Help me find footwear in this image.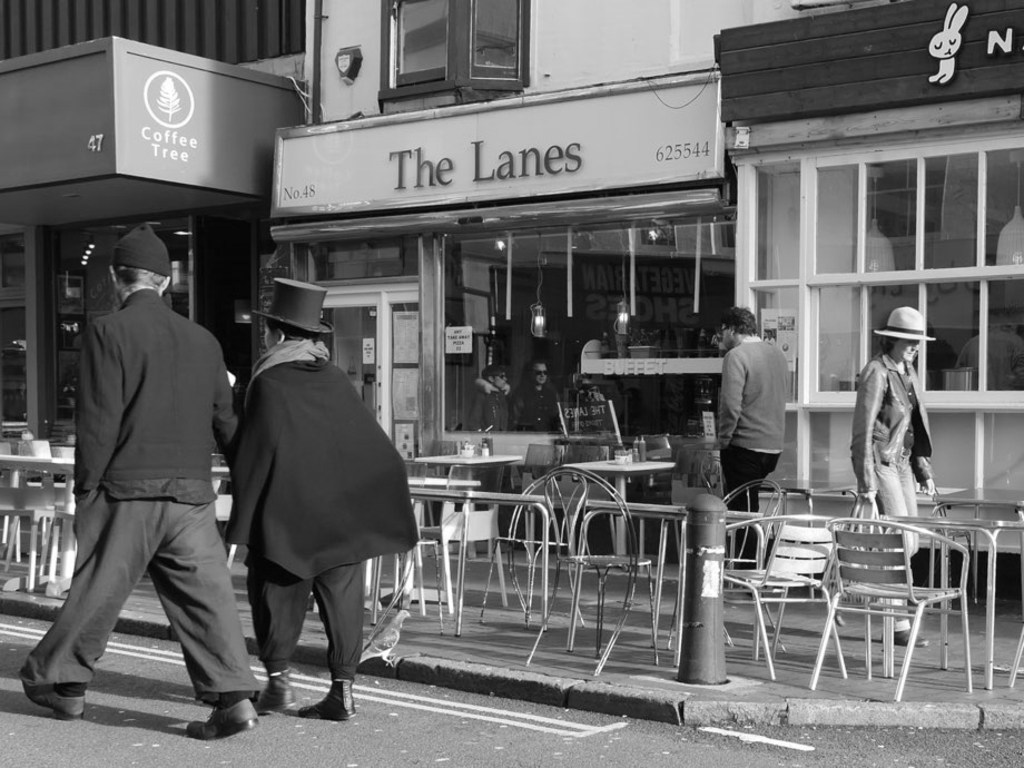
Found it: x1=23, y1=680, x2=88, y2=718.
